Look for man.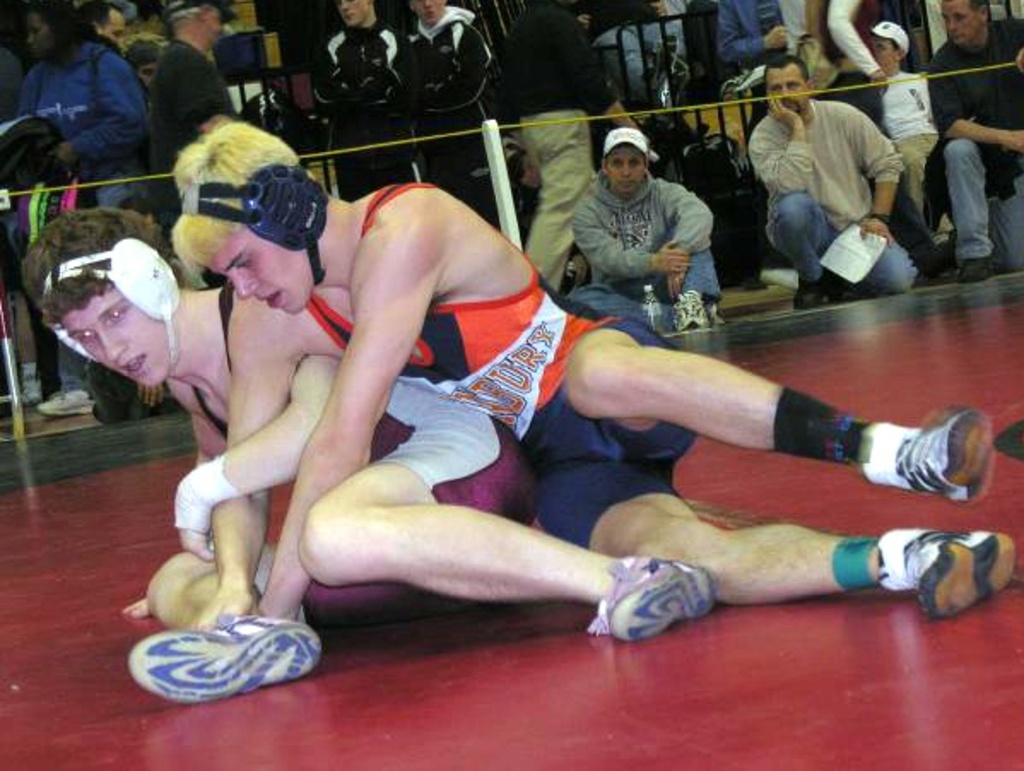
Found: x1=744 y1=60 x2=928 y2=313.
